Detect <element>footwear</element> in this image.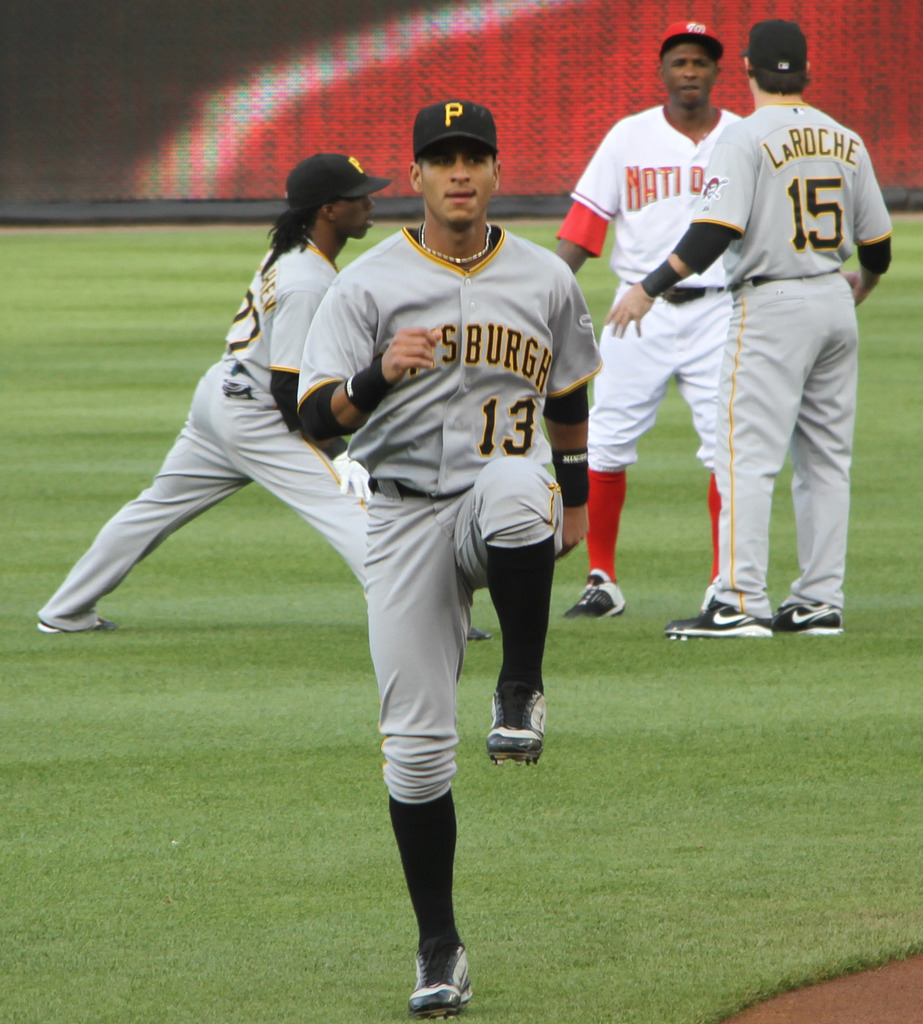
Detection: {"x1": 566, "y1": 564, "x2": 625, "y2": 619}.
